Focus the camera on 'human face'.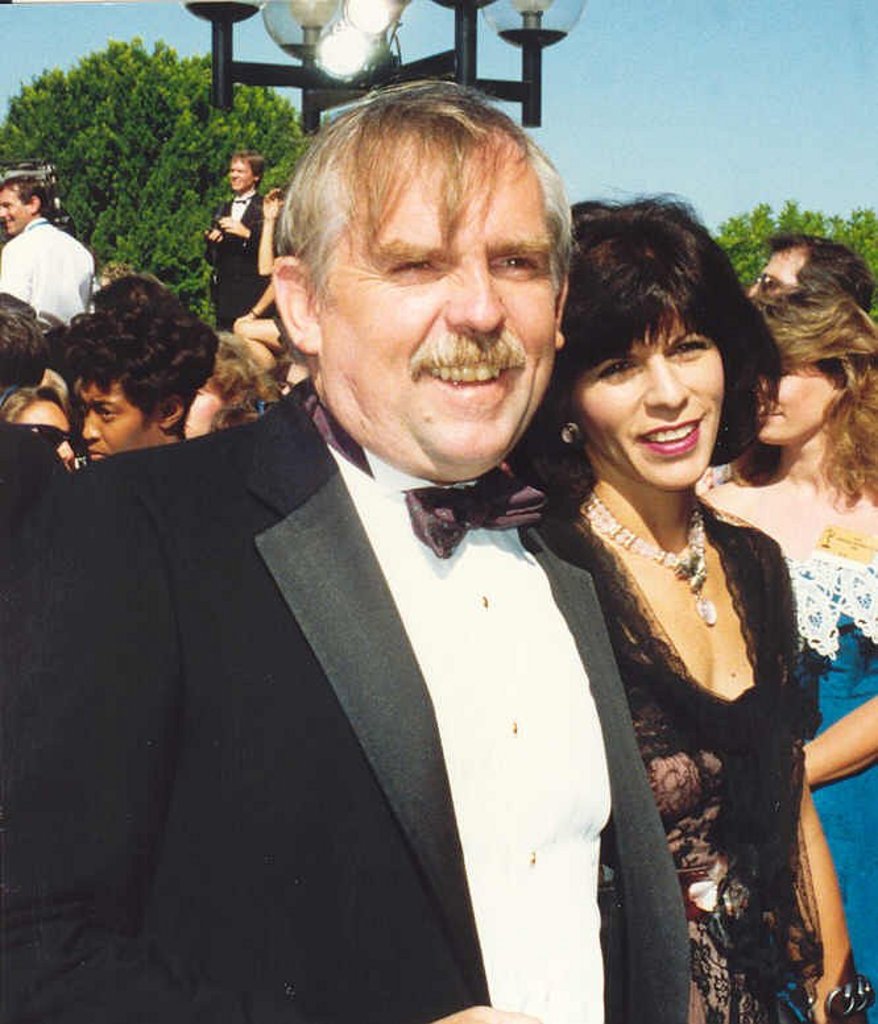
Focus region: {"left": 316, "top": 121, "right": 571, "bottom": 476}.
